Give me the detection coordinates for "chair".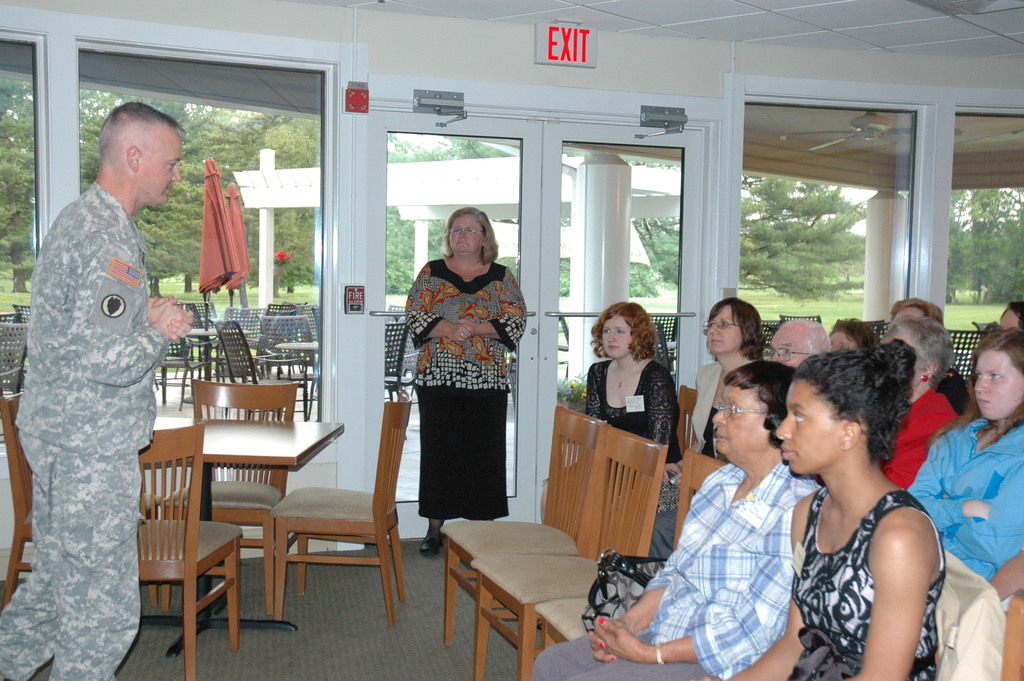
l=380, t=319, r=409, b=445.
